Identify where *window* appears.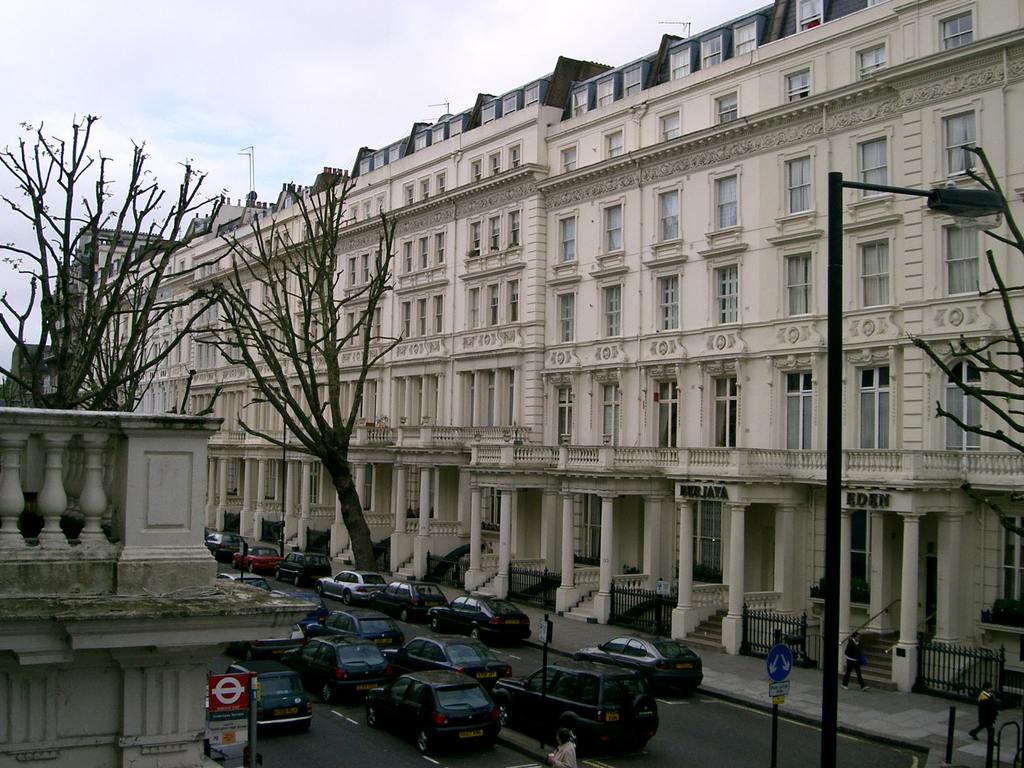
Appears at detection(609, 204, 625, 256).
